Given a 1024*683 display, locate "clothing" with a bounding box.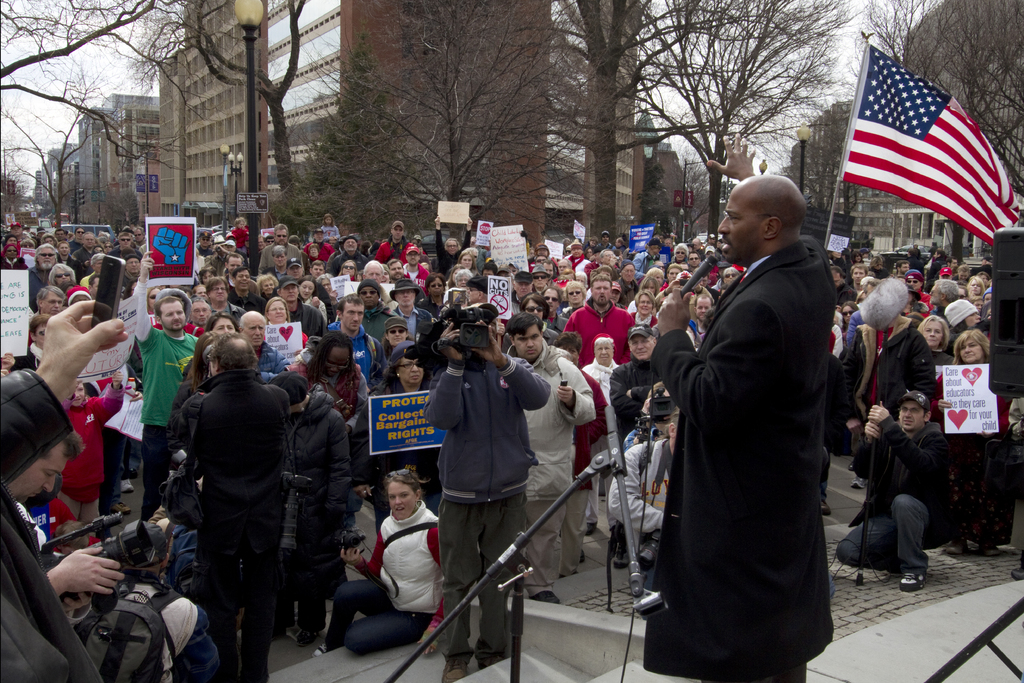
Located: {"left": 216, "top": 271, "right": 268, "bottom": 297}.
